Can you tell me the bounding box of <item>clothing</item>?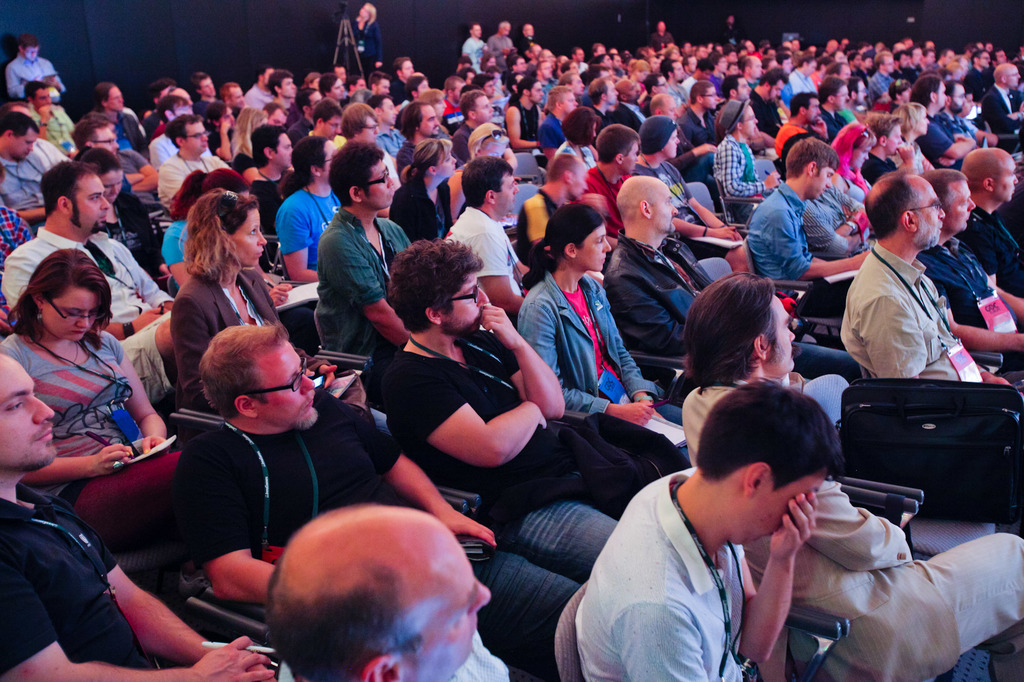
<bbox>504, 101, 549, 165</bbox>.
